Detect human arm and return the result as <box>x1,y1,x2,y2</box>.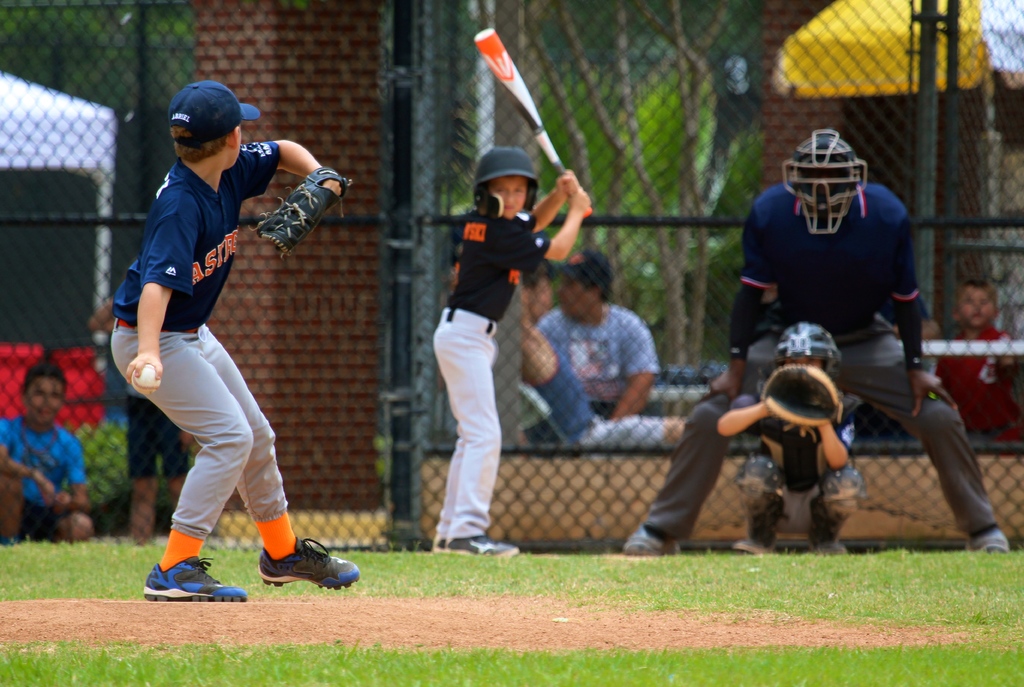
<box>700,204,773,403</box>.
